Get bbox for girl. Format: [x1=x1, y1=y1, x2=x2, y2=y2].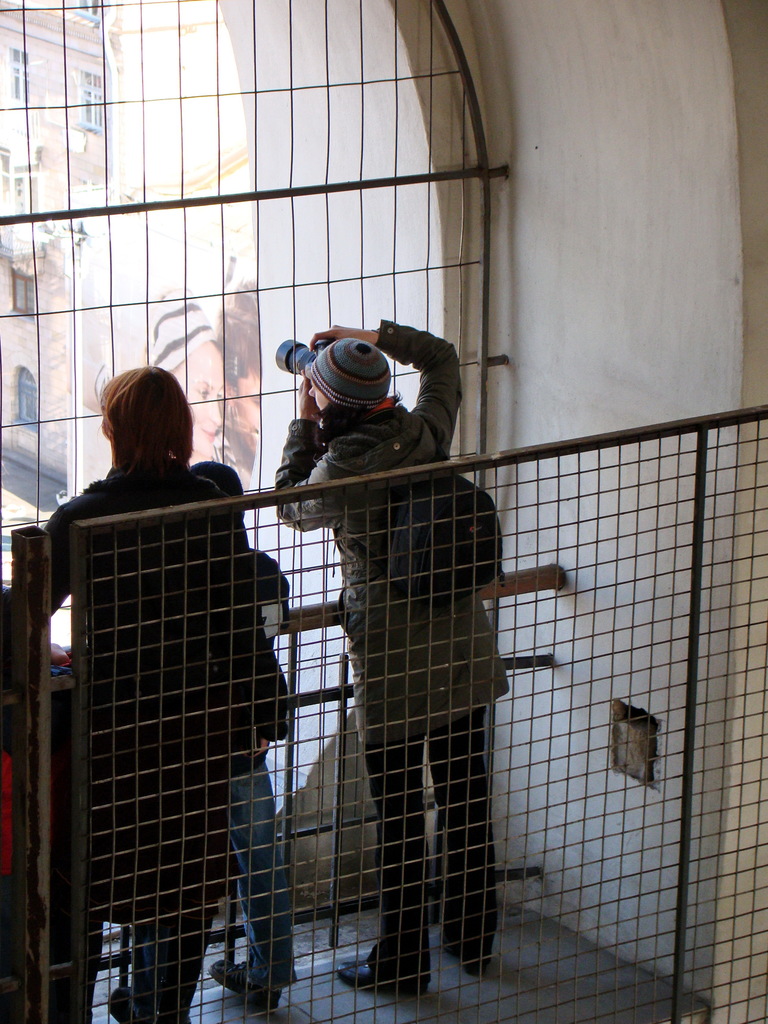
[x1=266, y1=313, x2=508, y2=995].
